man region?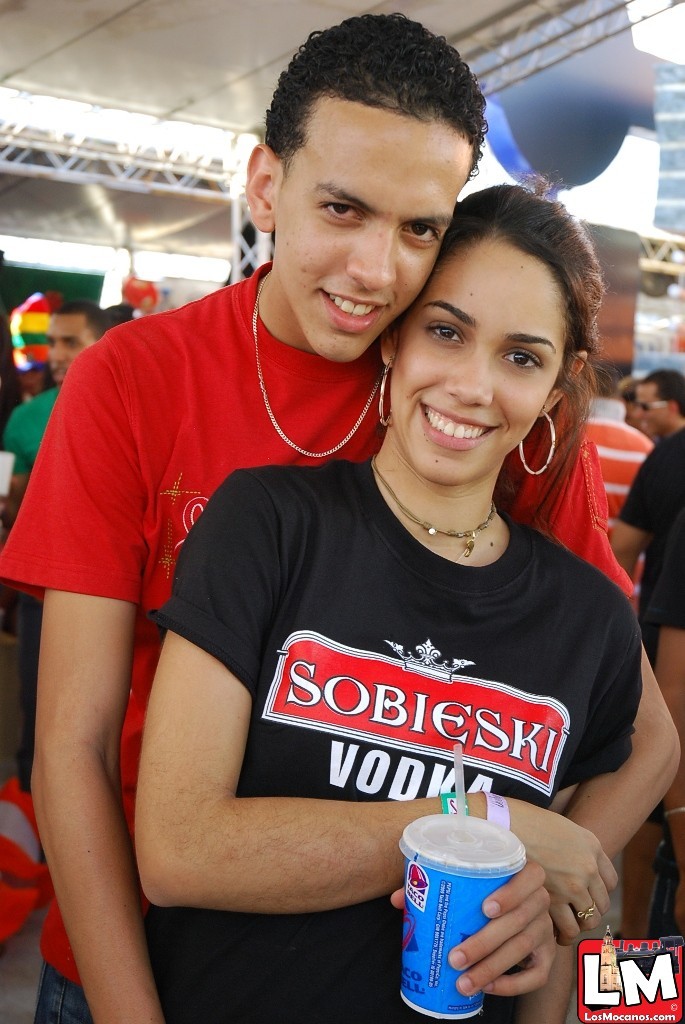
(614,367,684,668)
